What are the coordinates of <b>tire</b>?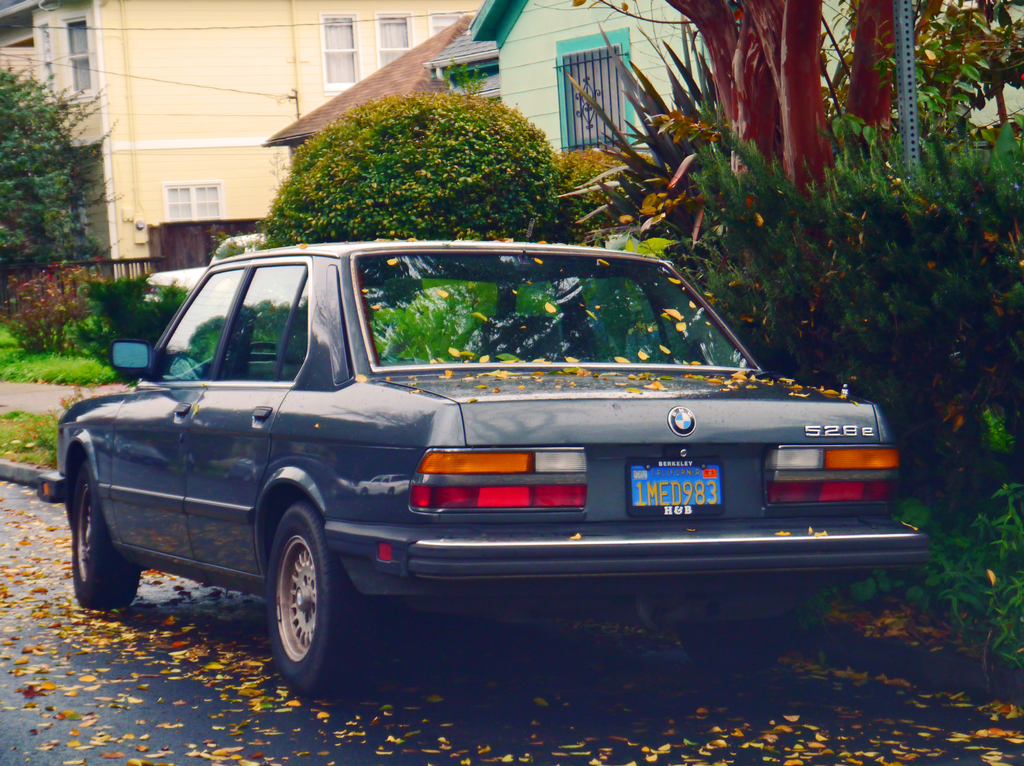
(666,571,809,669).
